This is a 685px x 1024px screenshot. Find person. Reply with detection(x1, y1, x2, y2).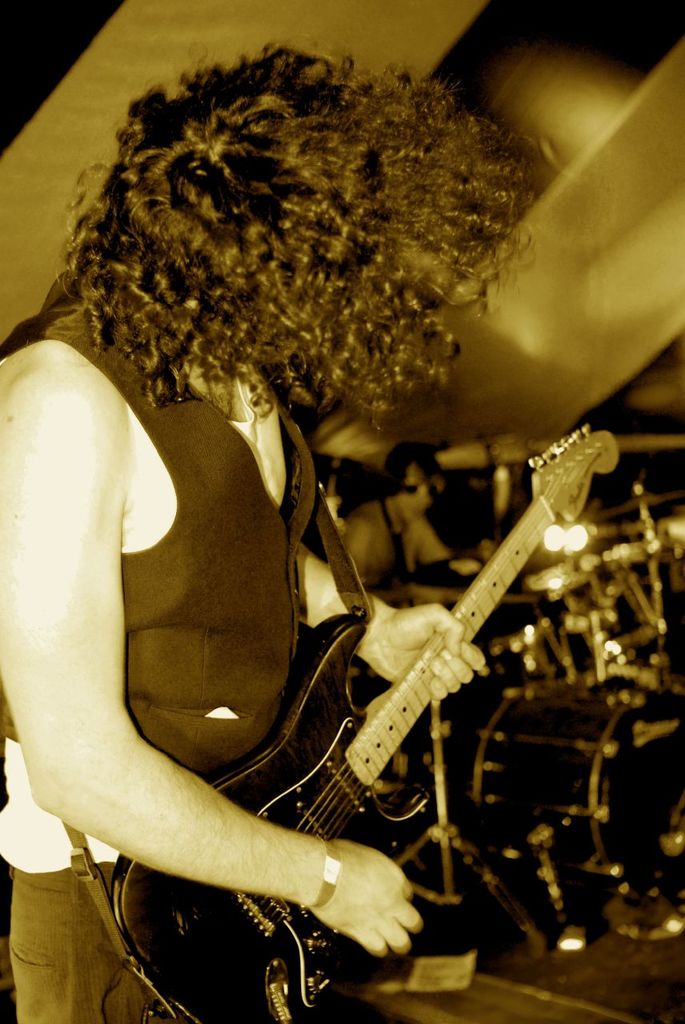
detection(4, 123, 607, 1023).
